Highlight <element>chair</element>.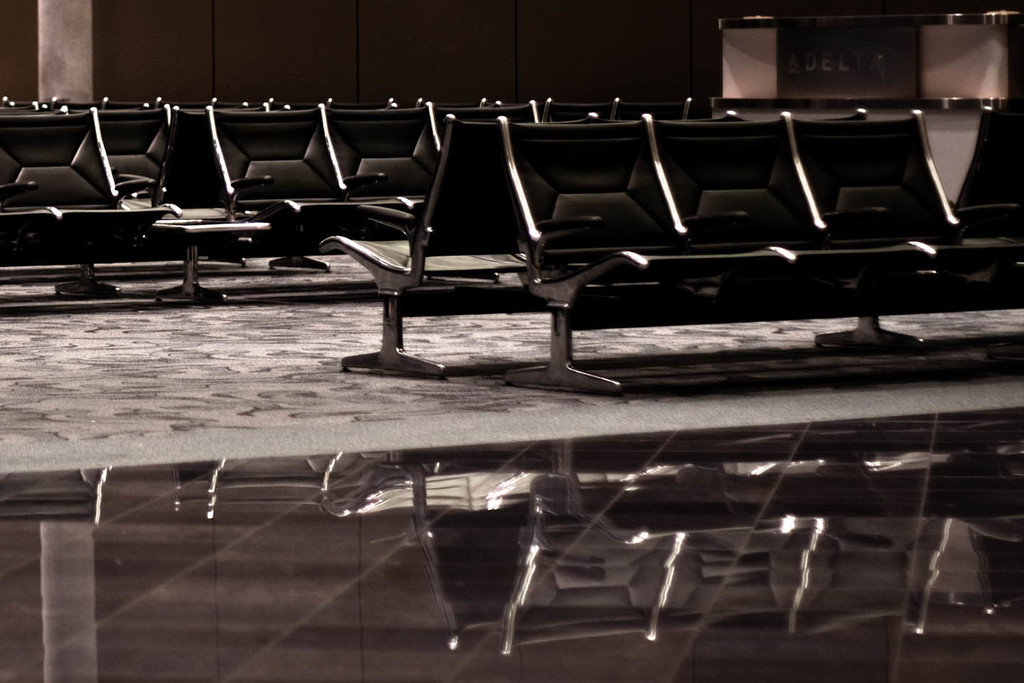
Highlighted region: 318, 107, 448, 231.
